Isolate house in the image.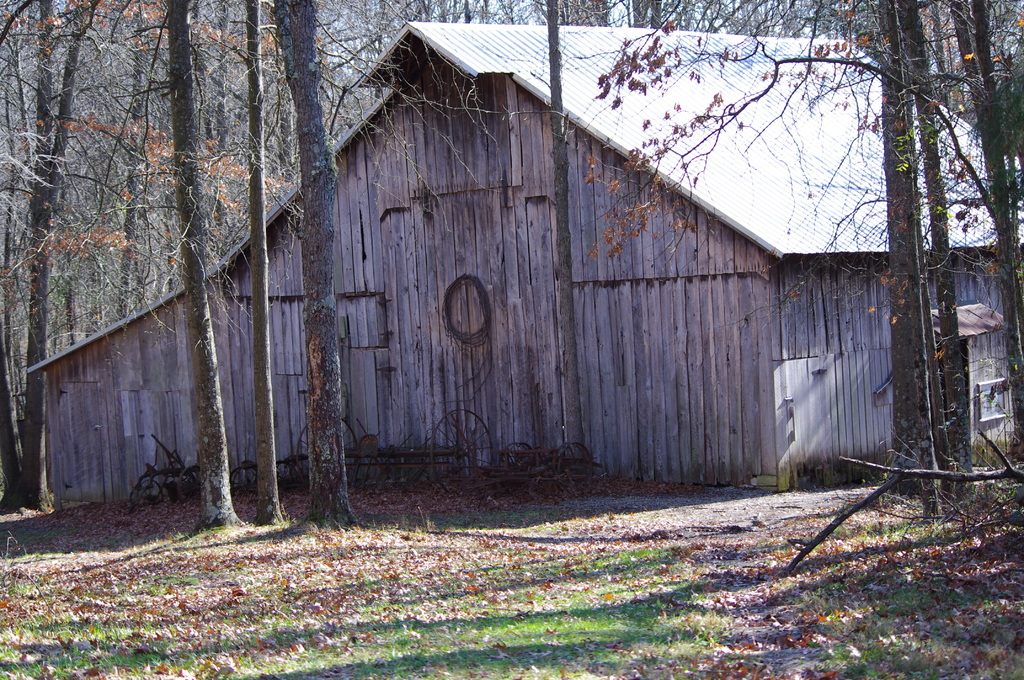
Isolated region: [x1=26, y1=19, x2=1023, y2=496].
